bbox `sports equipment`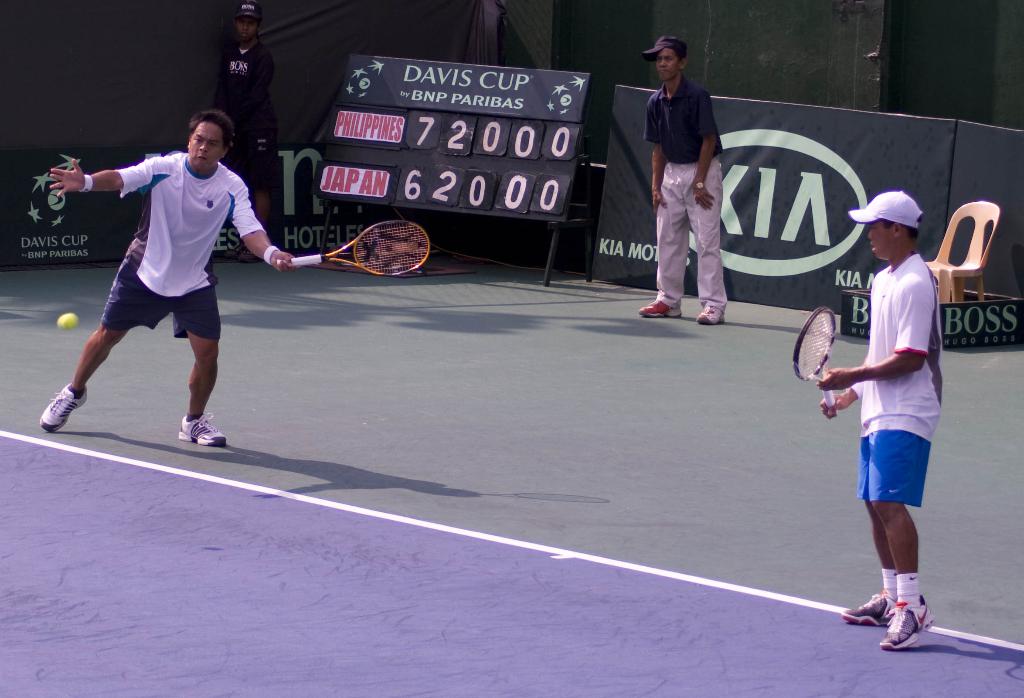
left=691, top=303, right=725, bottom=324
